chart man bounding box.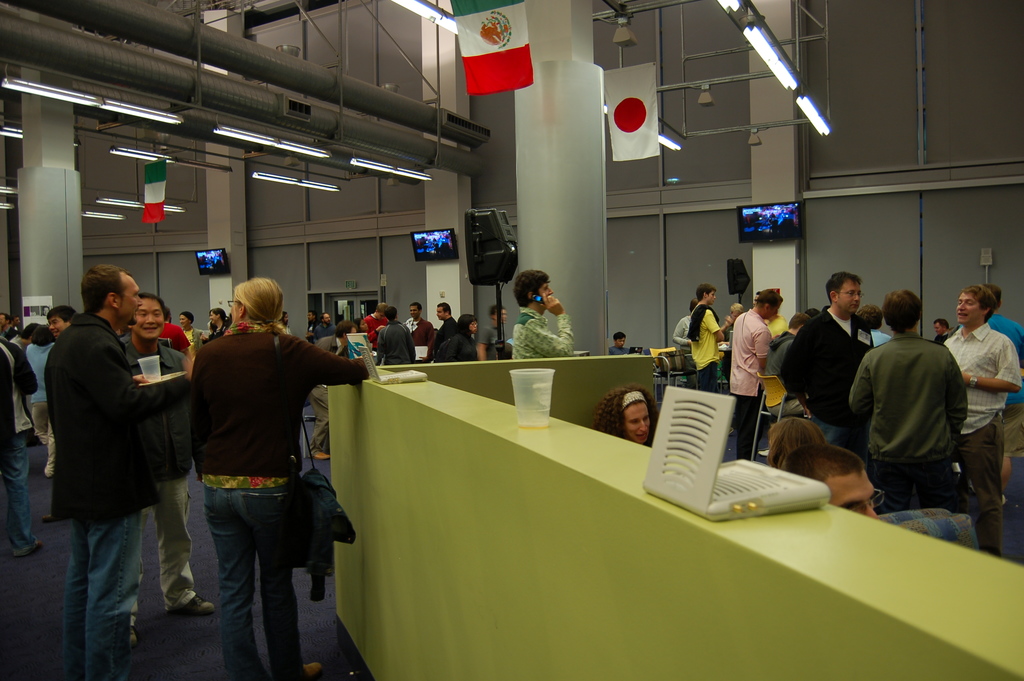
Charted: Rect(690, 287, 727, 388).
